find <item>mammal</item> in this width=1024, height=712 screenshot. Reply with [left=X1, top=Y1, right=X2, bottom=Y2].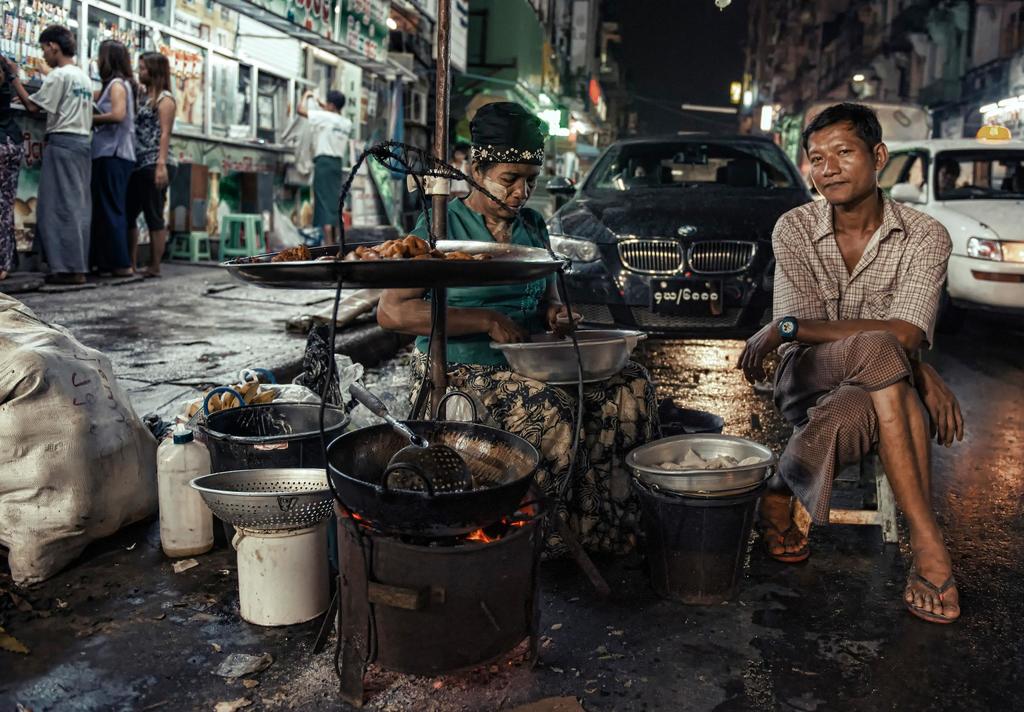
[left=132, top=52, right=175, bottom=273].
